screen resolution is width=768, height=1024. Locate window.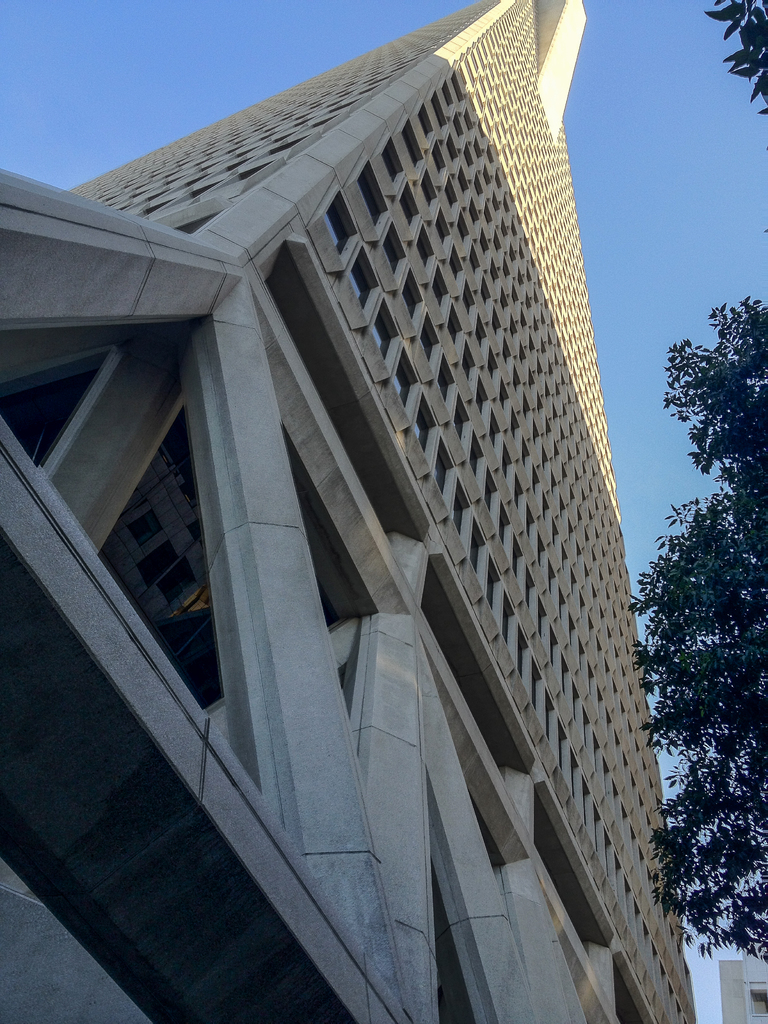
[434,93,448,137].
